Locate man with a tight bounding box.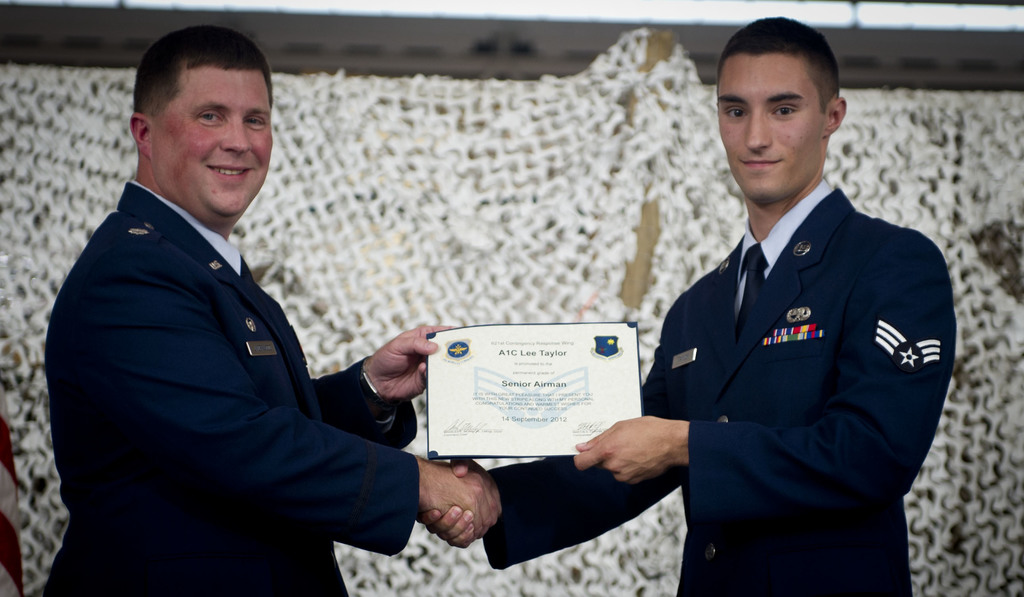
detection(69, 53, 563, 578).
